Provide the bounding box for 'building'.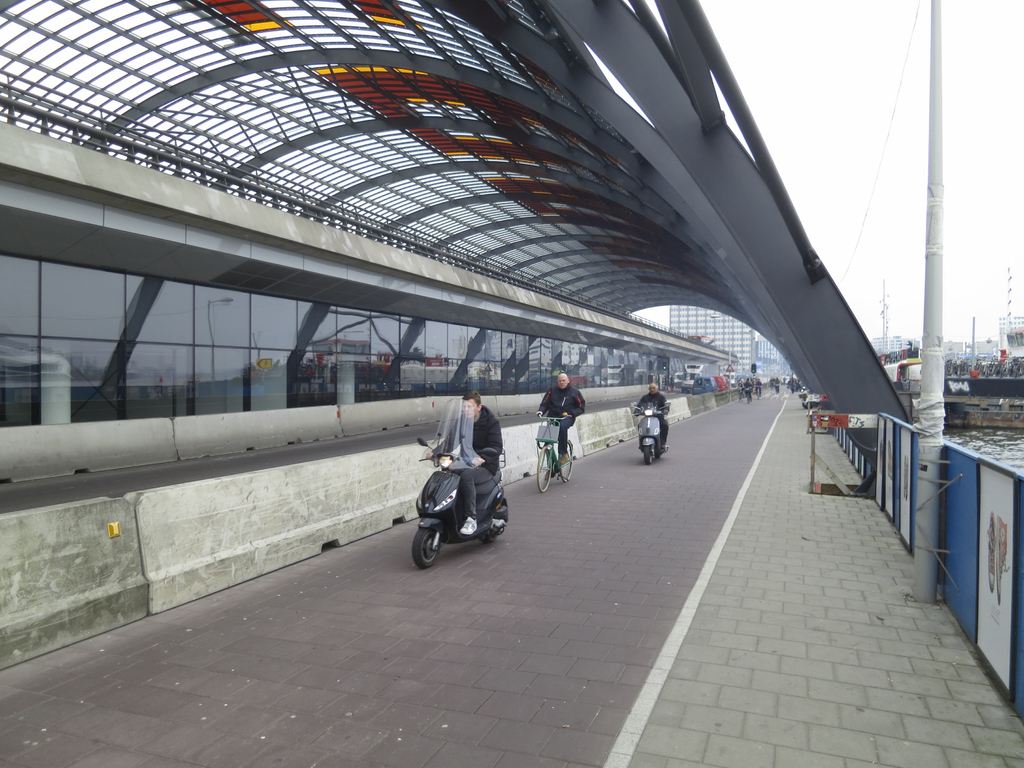
bbox=[872, 339, 921, 357].
